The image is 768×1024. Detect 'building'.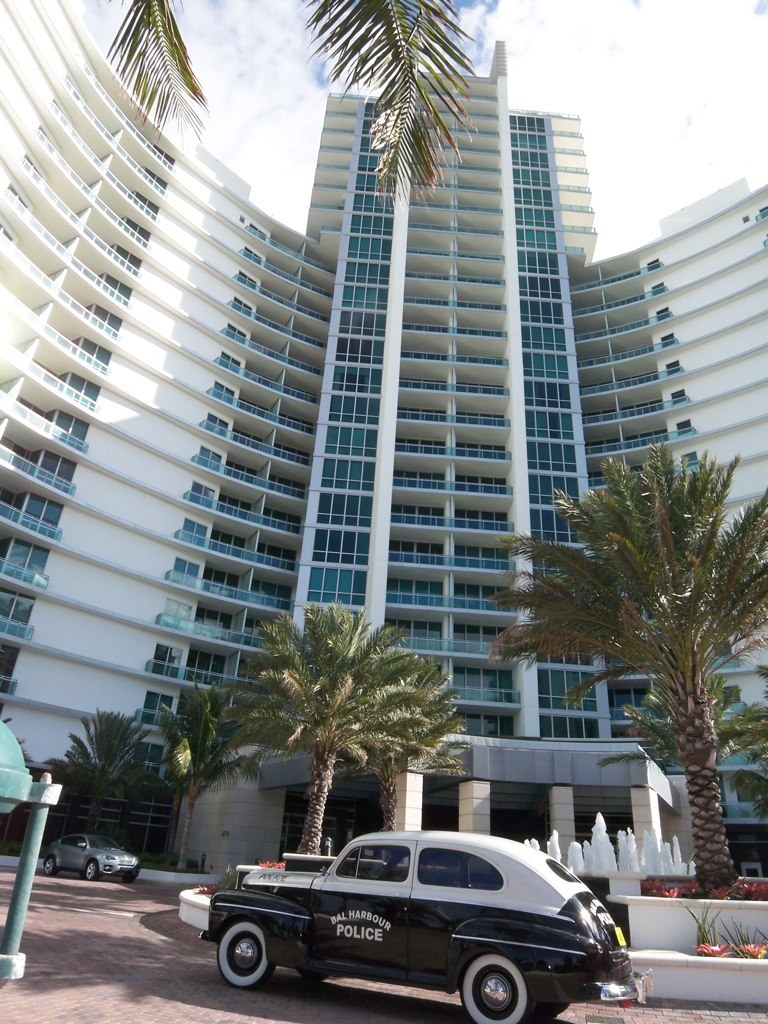
Detection: bbox=(0, 0, 767, 888).
